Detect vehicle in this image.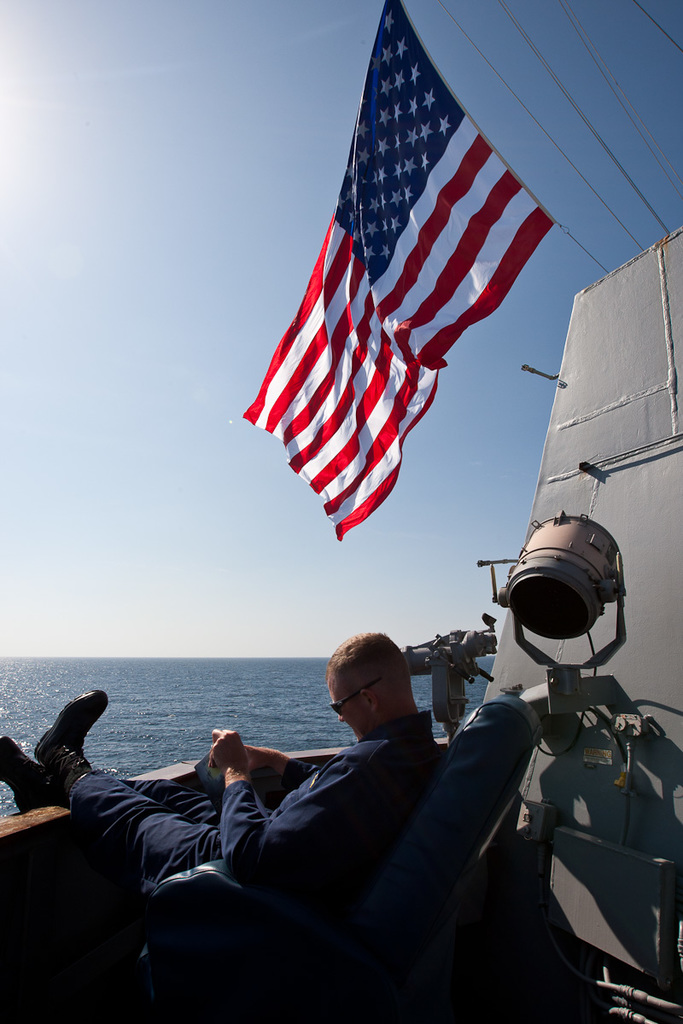
Detection: [x1=0, y1=0, x2=682, y2=1023].
